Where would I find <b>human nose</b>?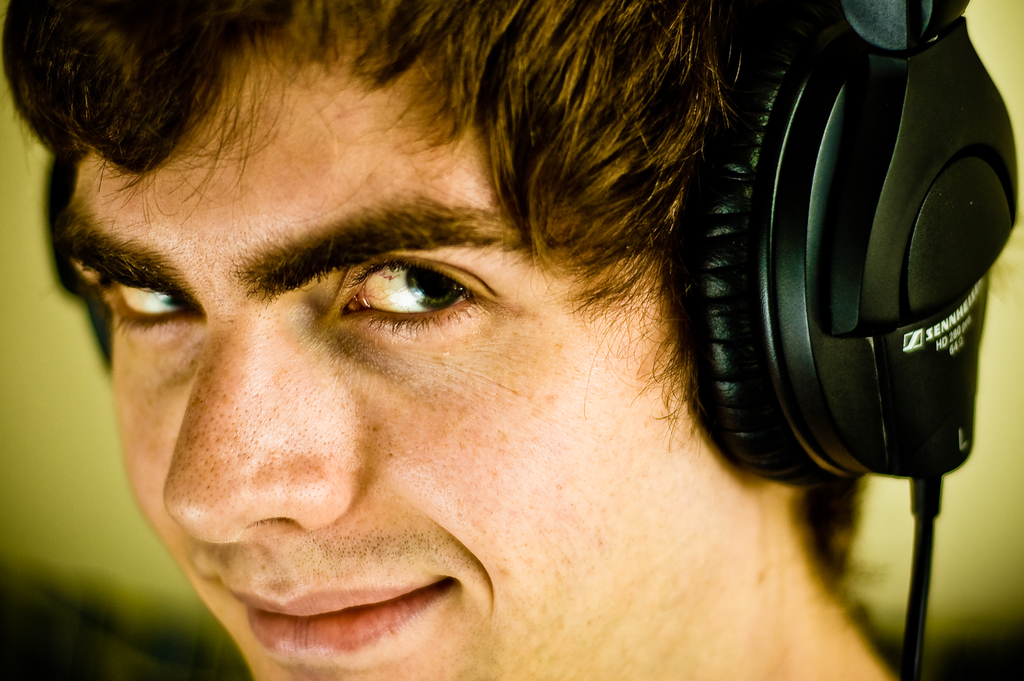
At x1=156 y1=309 x2=383 y2=554.
